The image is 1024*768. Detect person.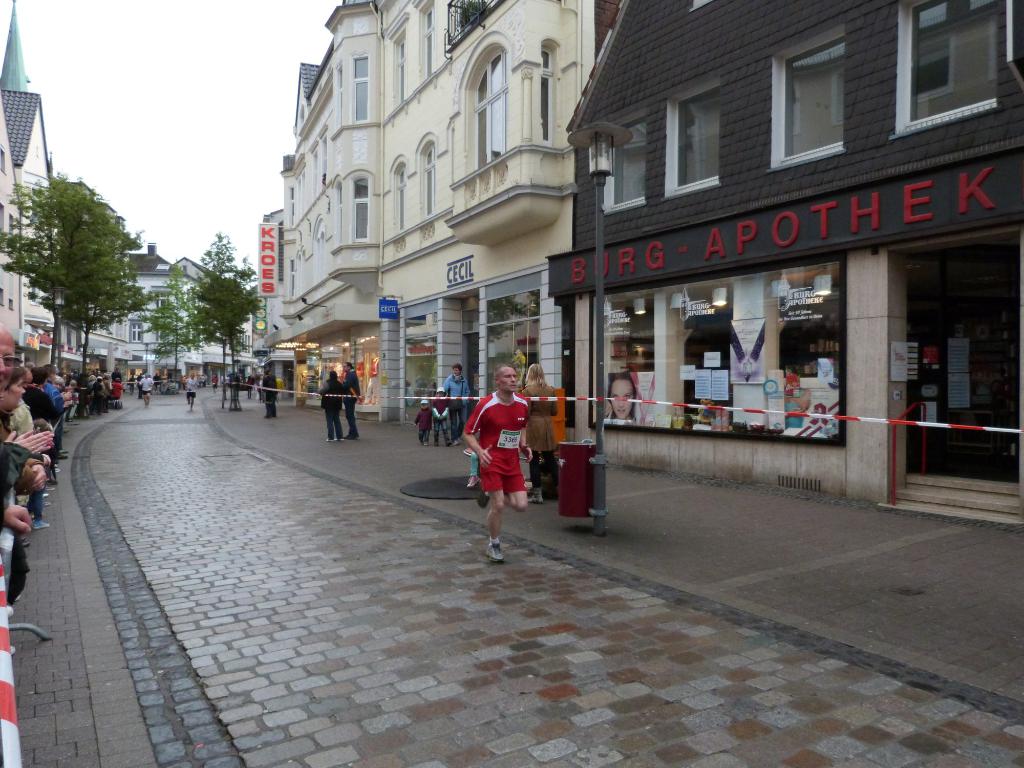
Detection: <bbox>605, 369, 639, 424</bbox>.
